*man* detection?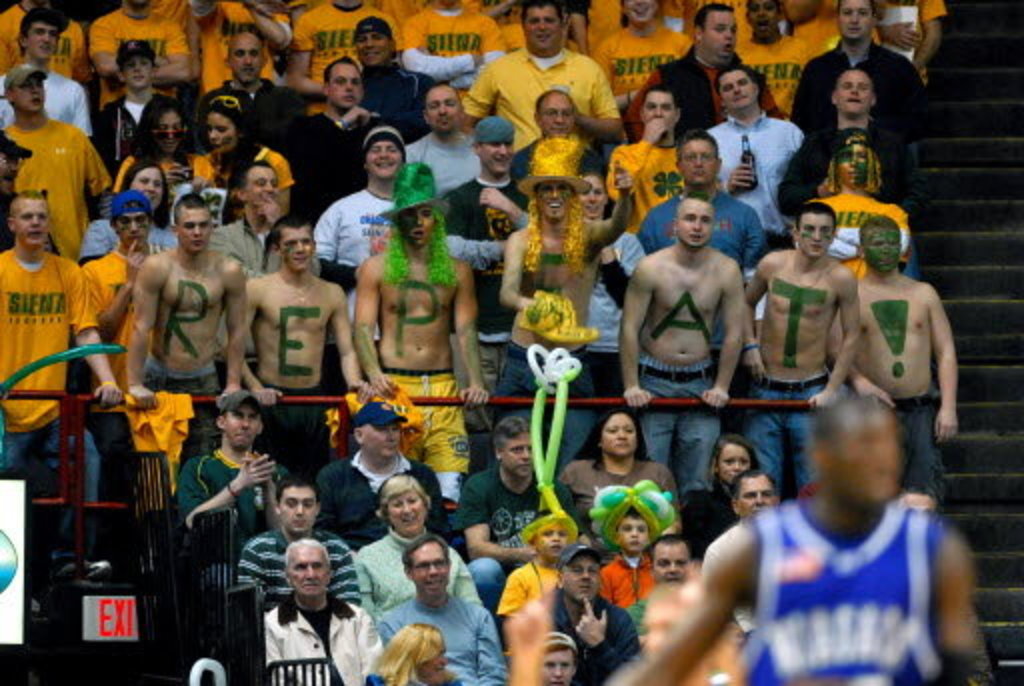
bbox=[876, 0, 952, 70]
